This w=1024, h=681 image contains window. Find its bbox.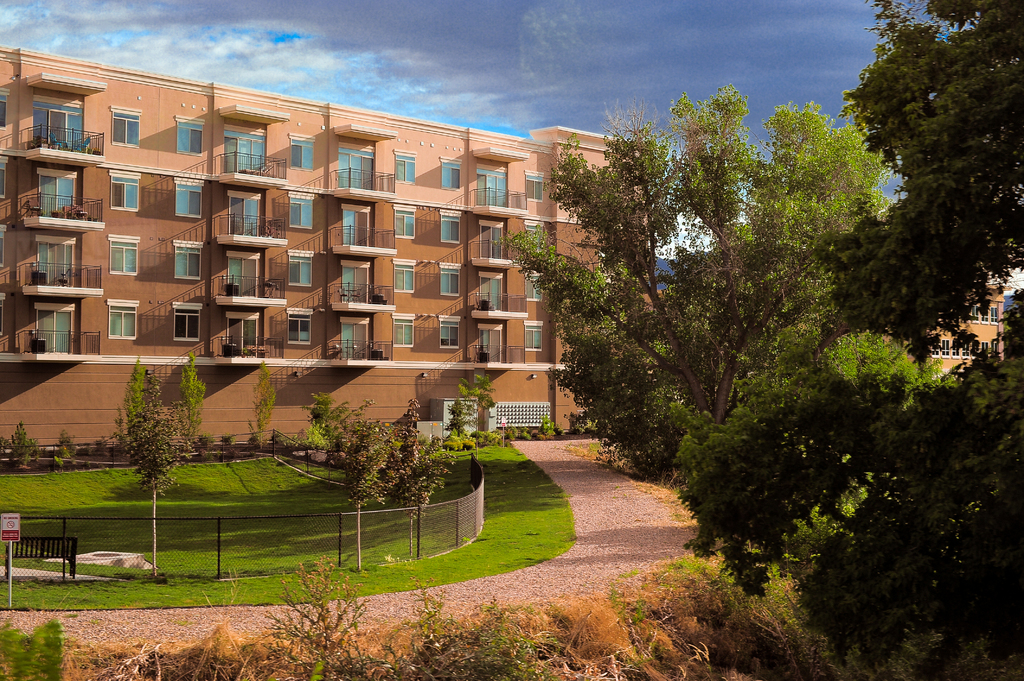
select_region(392, 205, 416, 234).
